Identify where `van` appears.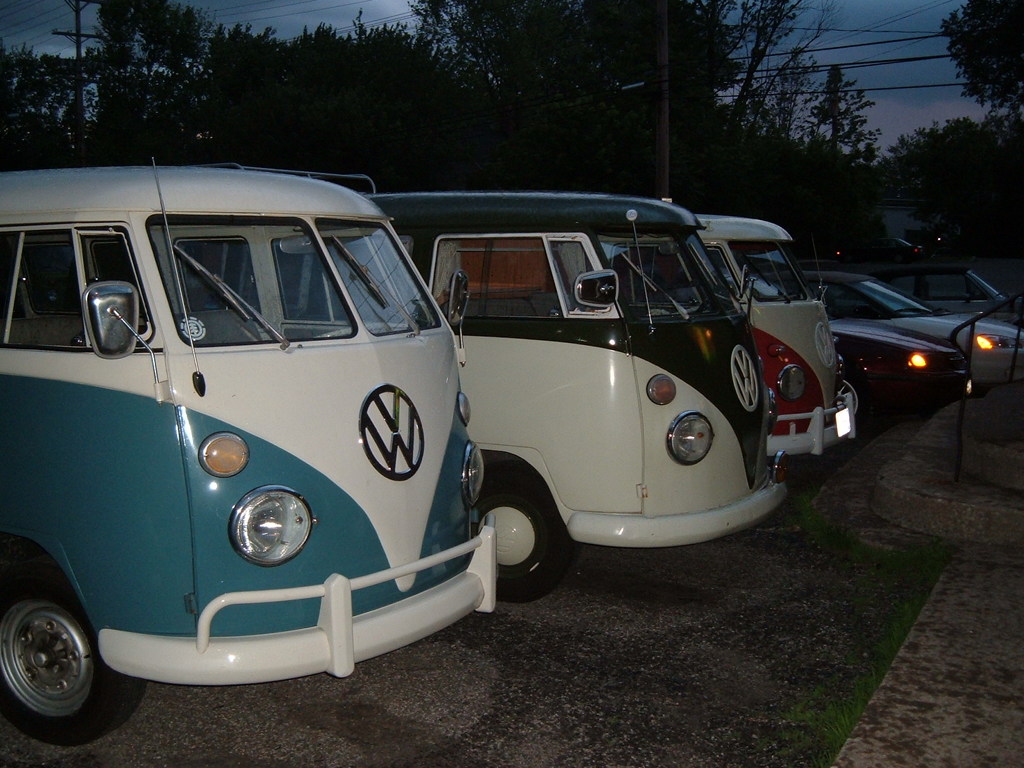
Appears at (x1=215, y1=156, x2=793, y2=605).
